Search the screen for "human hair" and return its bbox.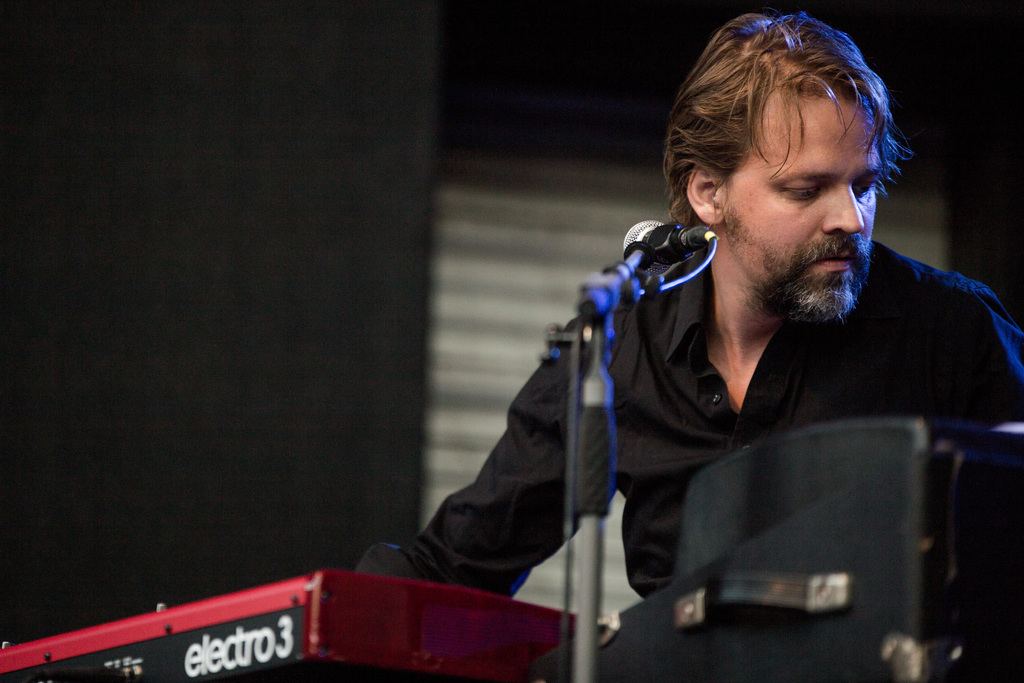
Found: <region>691, 15, 906, 206</region>.
